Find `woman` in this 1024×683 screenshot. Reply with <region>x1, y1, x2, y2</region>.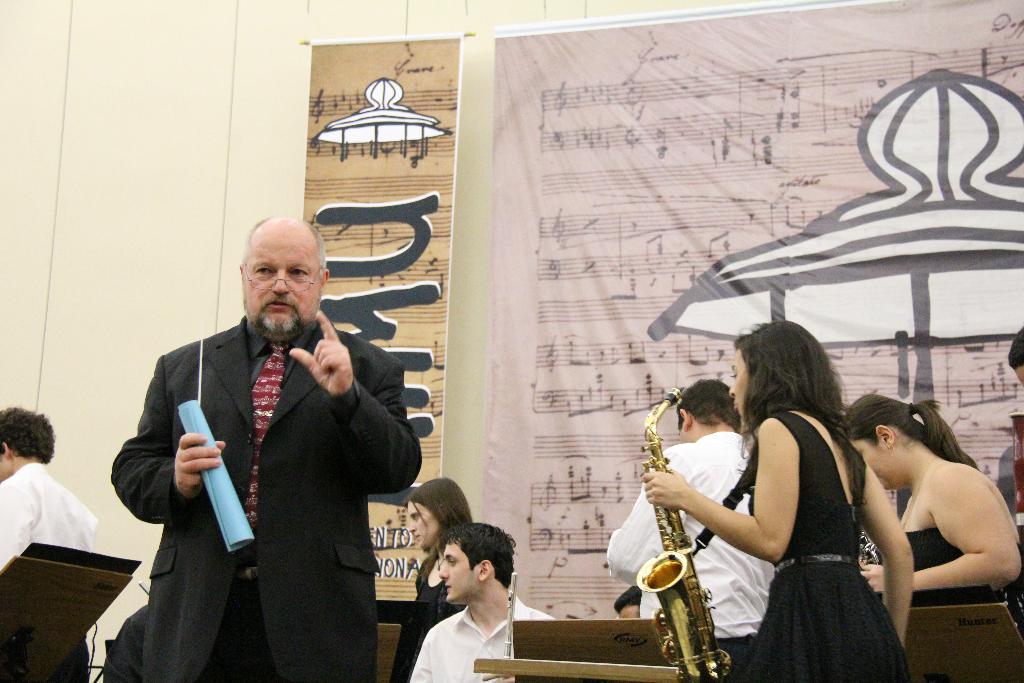
<region>402, 474, 479, 649</region>.
